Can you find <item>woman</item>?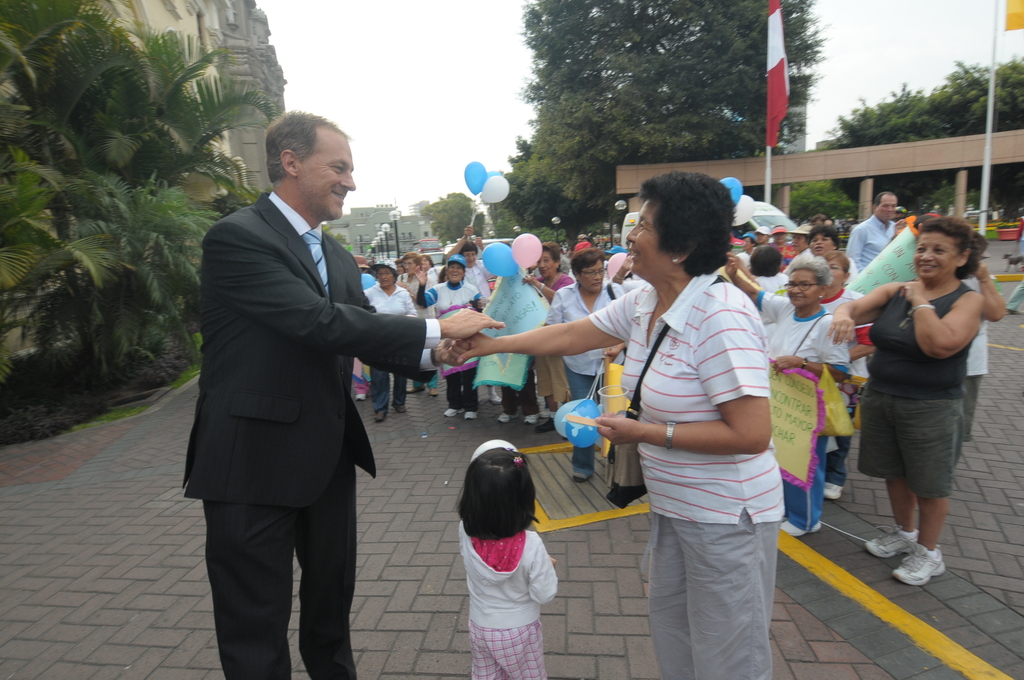
Yes, bounding box: l=447, t=168, r=790, b=679.
